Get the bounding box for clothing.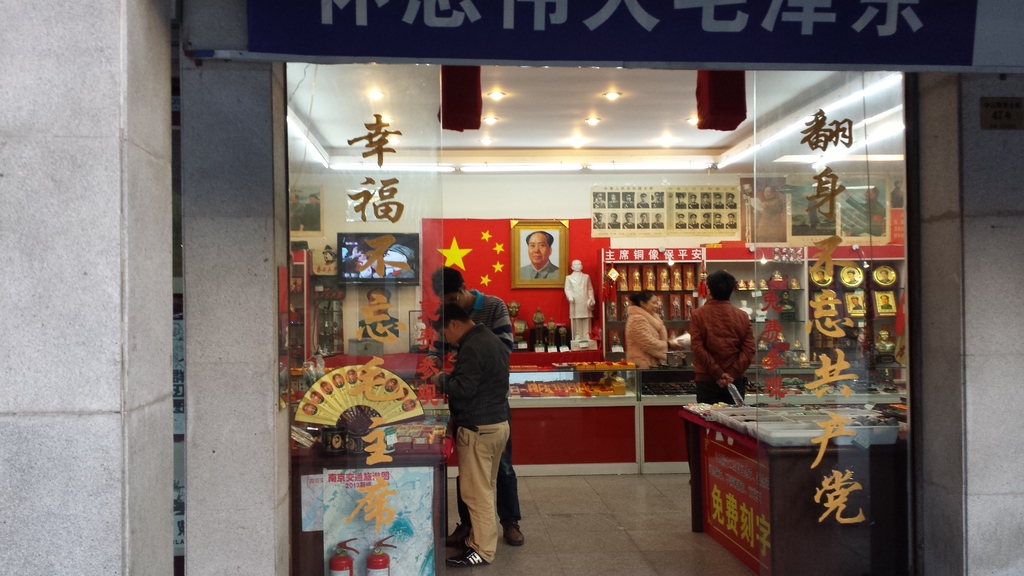
bbox=(518, 255, 561, 283).
